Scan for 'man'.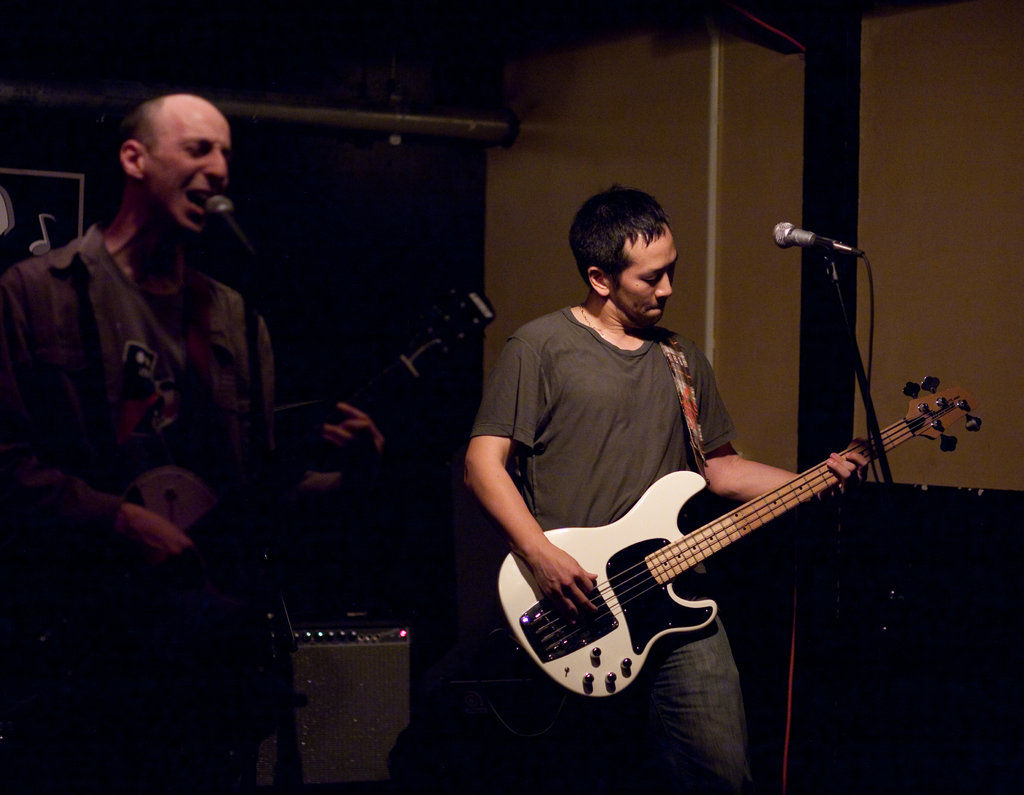
Scan result: (0, 90, 387, 794).
